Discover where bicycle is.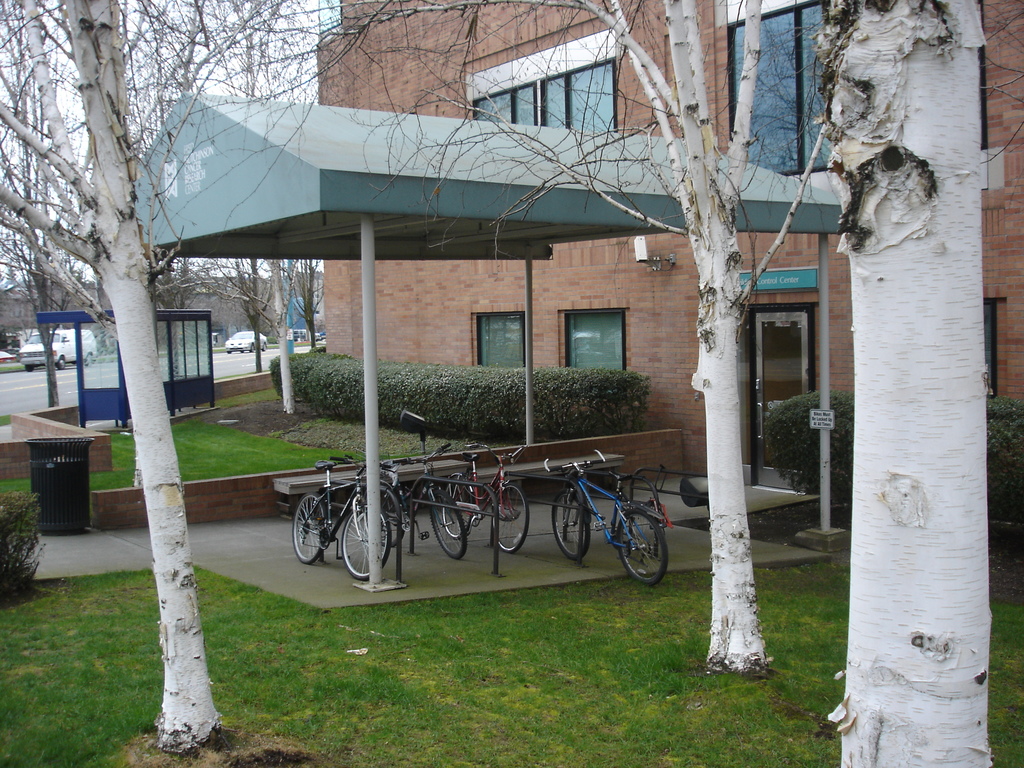
Discovered at [441, 449, 538, 548].
